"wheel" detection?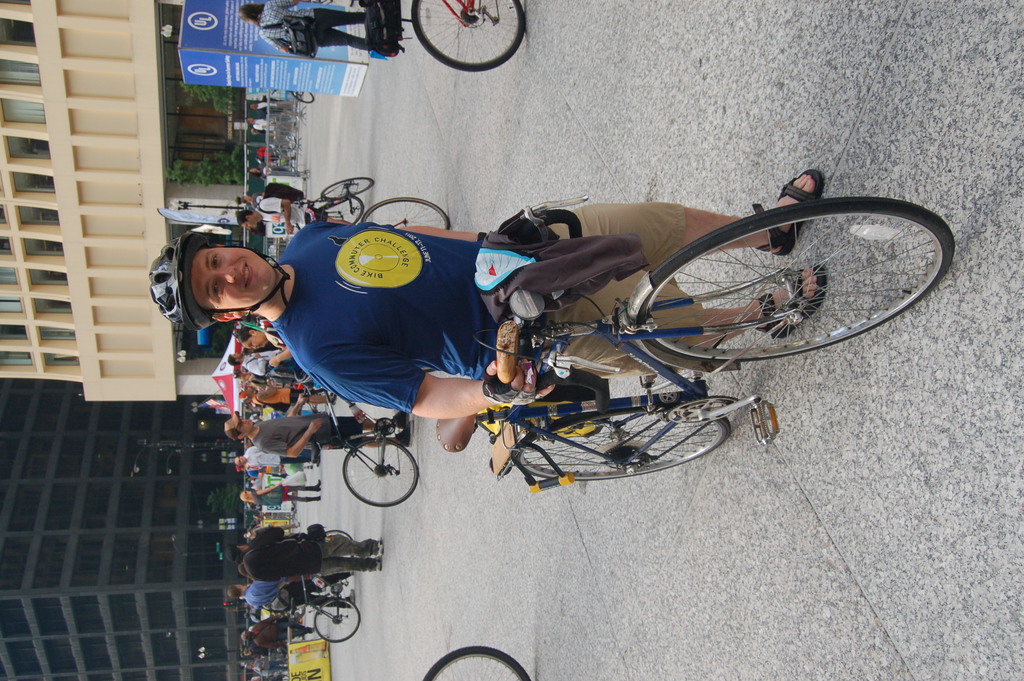
(412,0,525,72)
